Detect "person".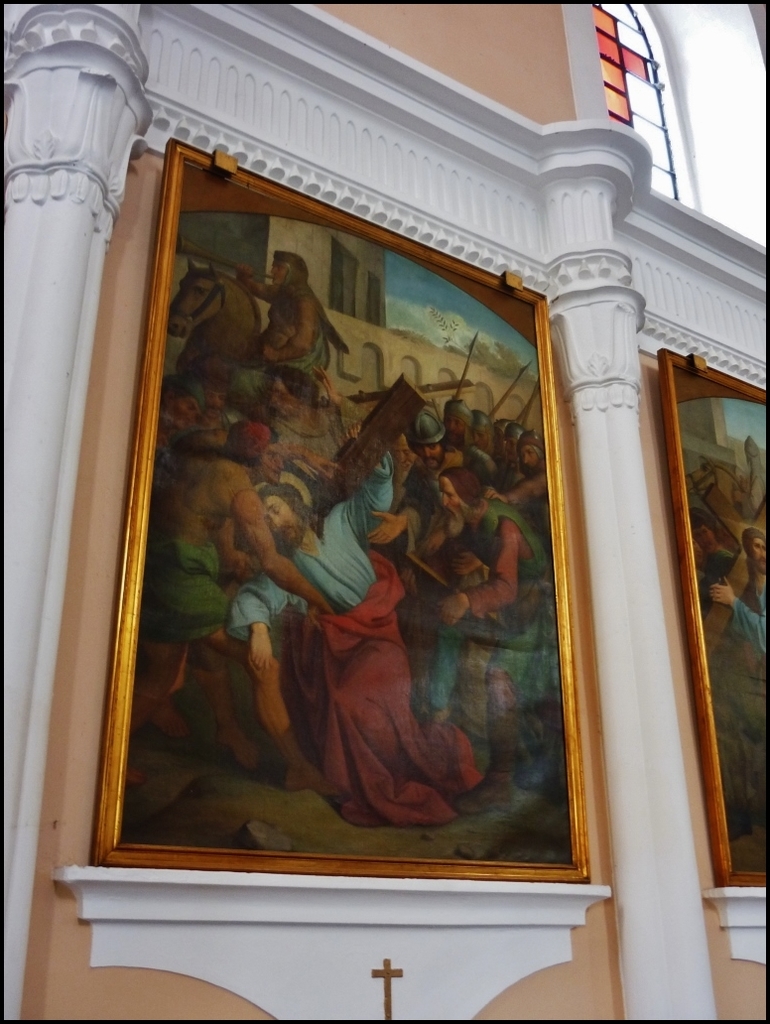
Detected at (left=711, top=530, right=769, bottom=660).
